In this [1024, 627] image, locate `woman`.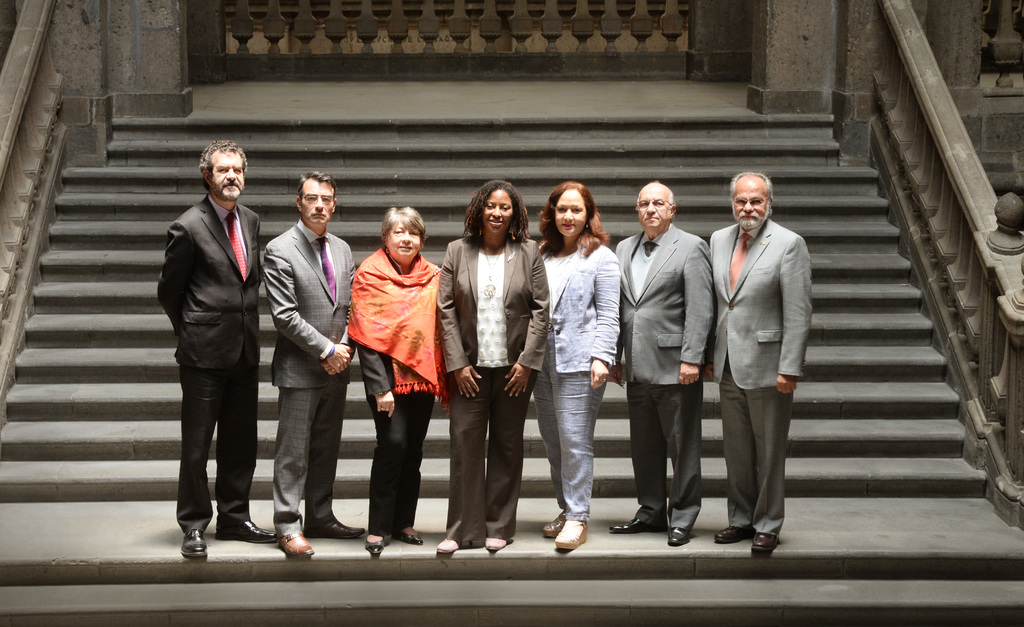
Bounding box: x1=339 y1=195 x2=450 y2=538.
